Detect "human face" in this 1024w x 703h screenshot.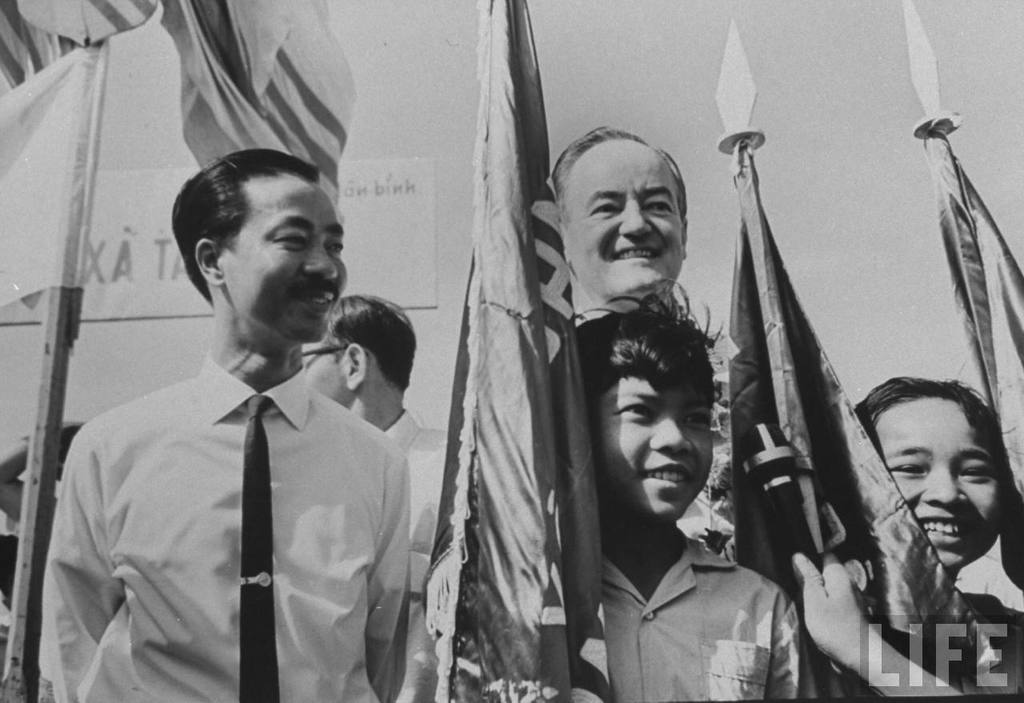
Detection: pyautogui.locateOnScreen(300, 343, 348, 405).
